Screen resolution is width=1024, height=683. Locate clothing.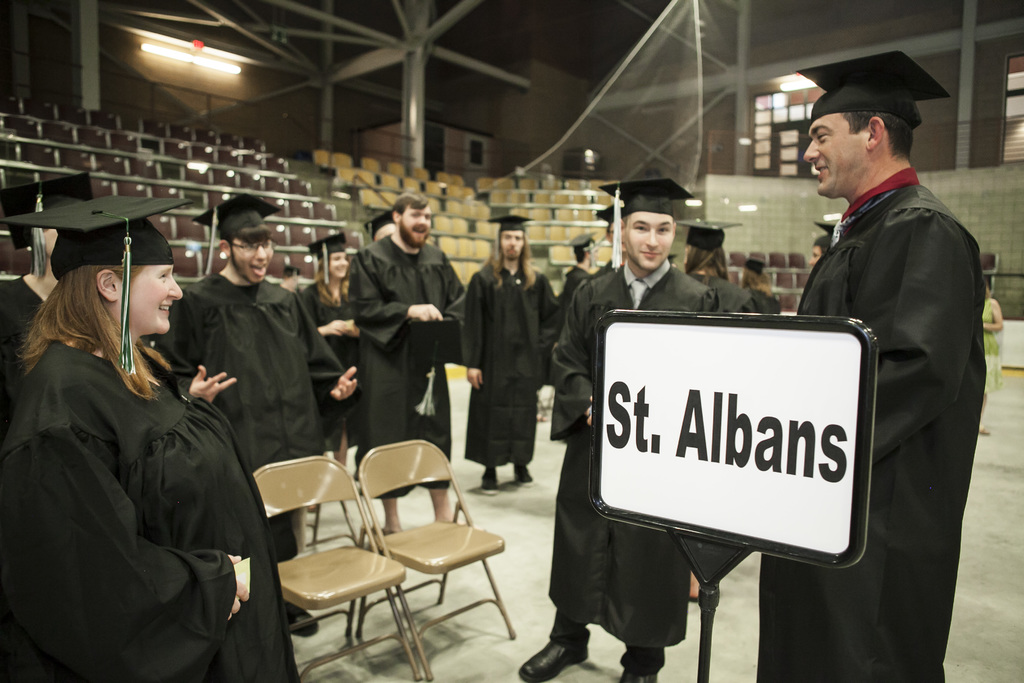
Rect(461, 252, 559, 465).
